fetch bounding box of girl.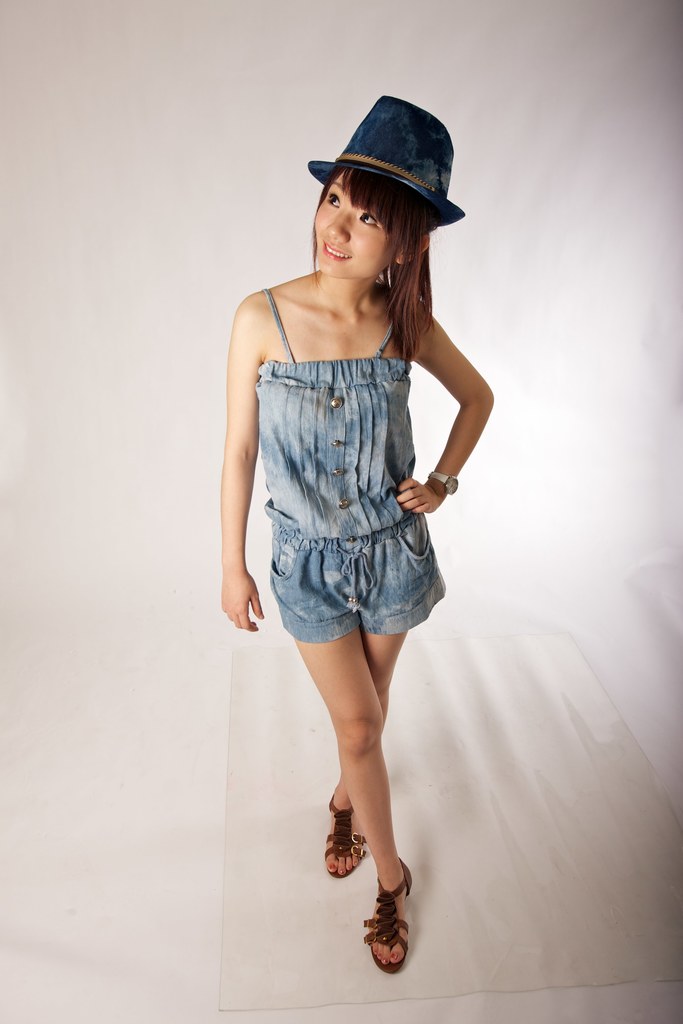
Bbox: bbox=(216, 97, 494, 972).
